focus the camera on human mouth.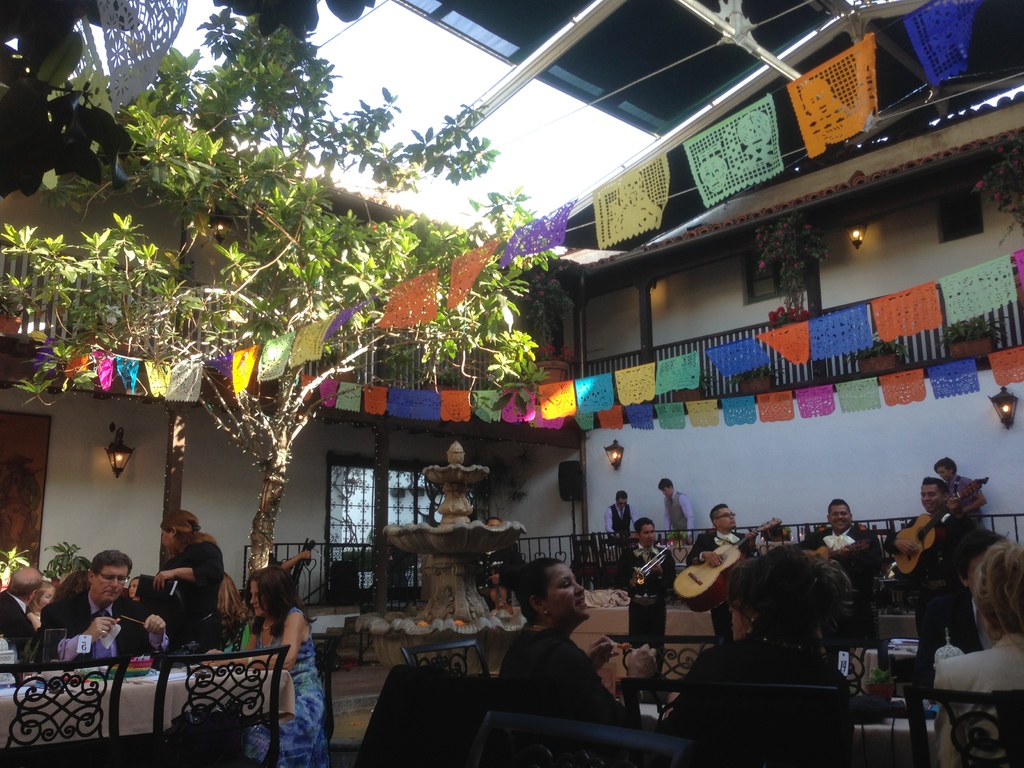
Focus region: Rect(923, 500, 935, 508).
